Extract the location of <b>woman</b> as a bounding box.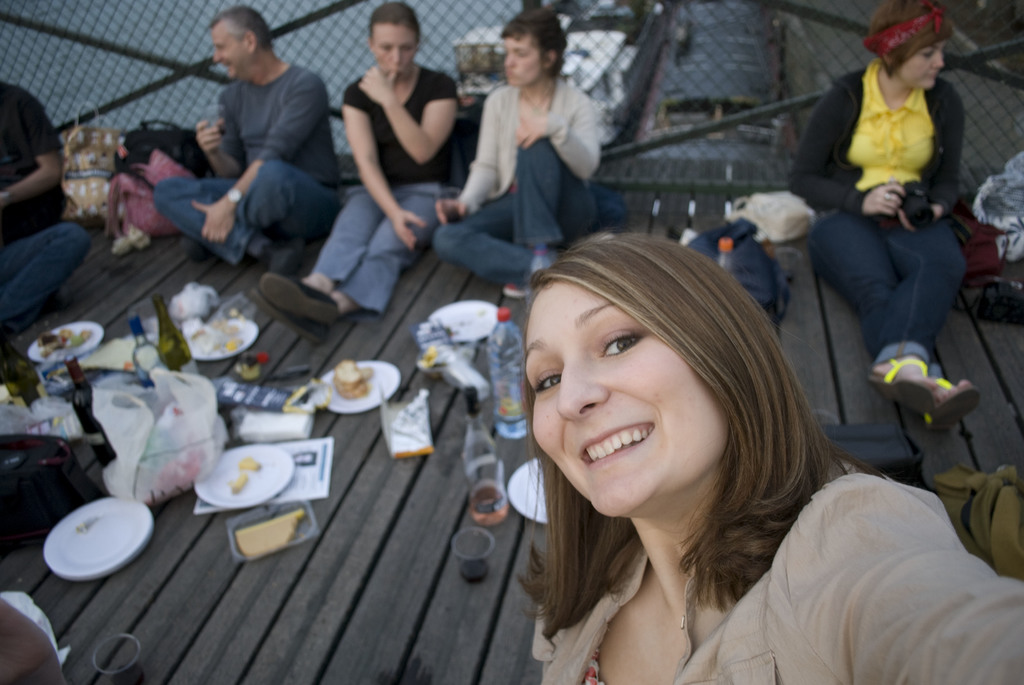
bbox(246, 0, 458, 355).
